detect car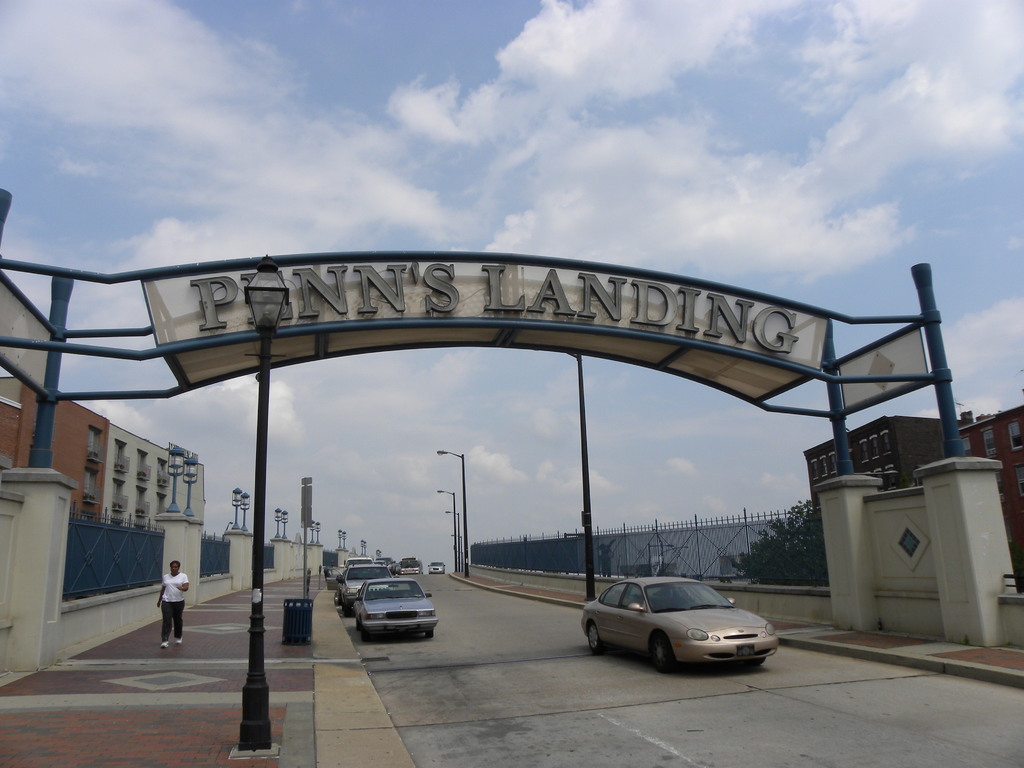
bbox=[317, 556, 388, 586]
